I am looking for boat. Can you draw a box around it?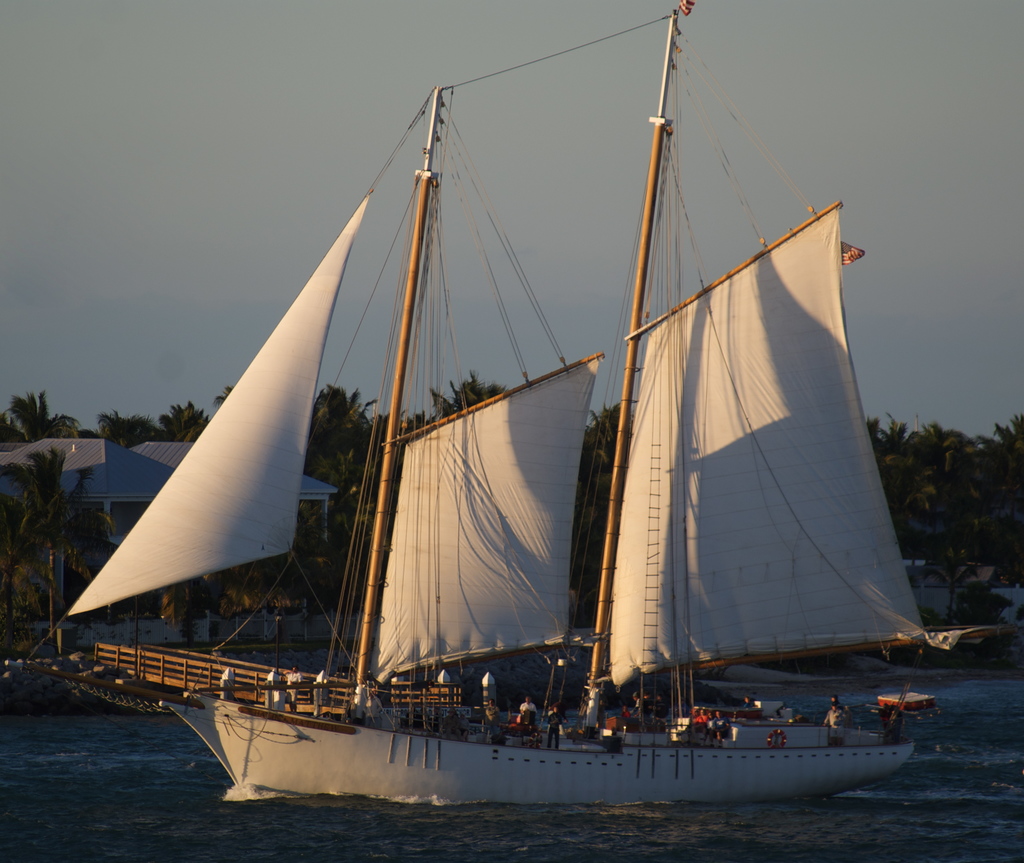
Sure, the bounding box is {"left": 51, "top": 15, "right": 996, "bottom": 855}.
